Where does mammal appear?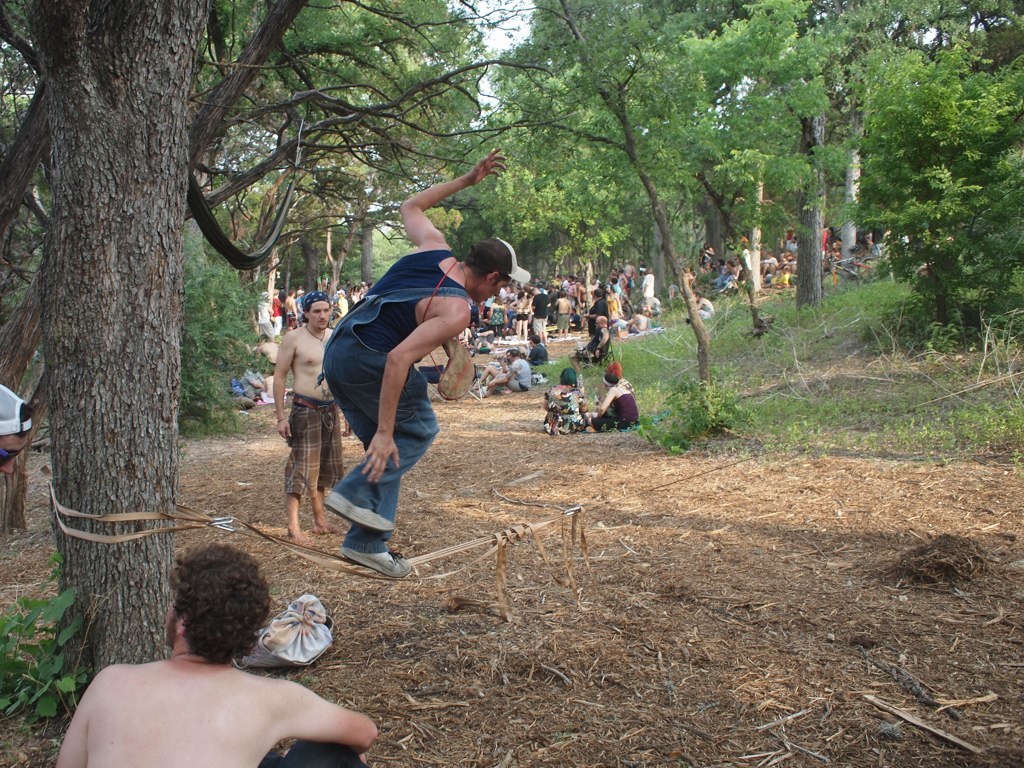
Appears at <box>605,363,635,396</box>.
